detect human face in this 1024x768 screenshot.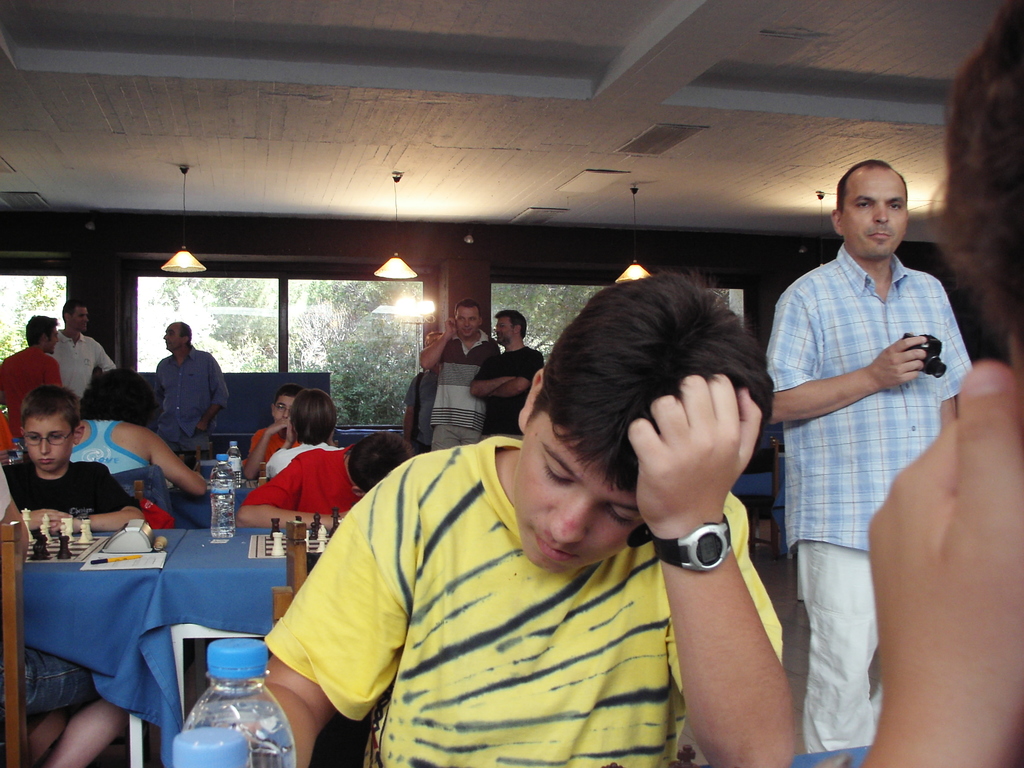
Detection: BBox(276, 395, 294, 422).
